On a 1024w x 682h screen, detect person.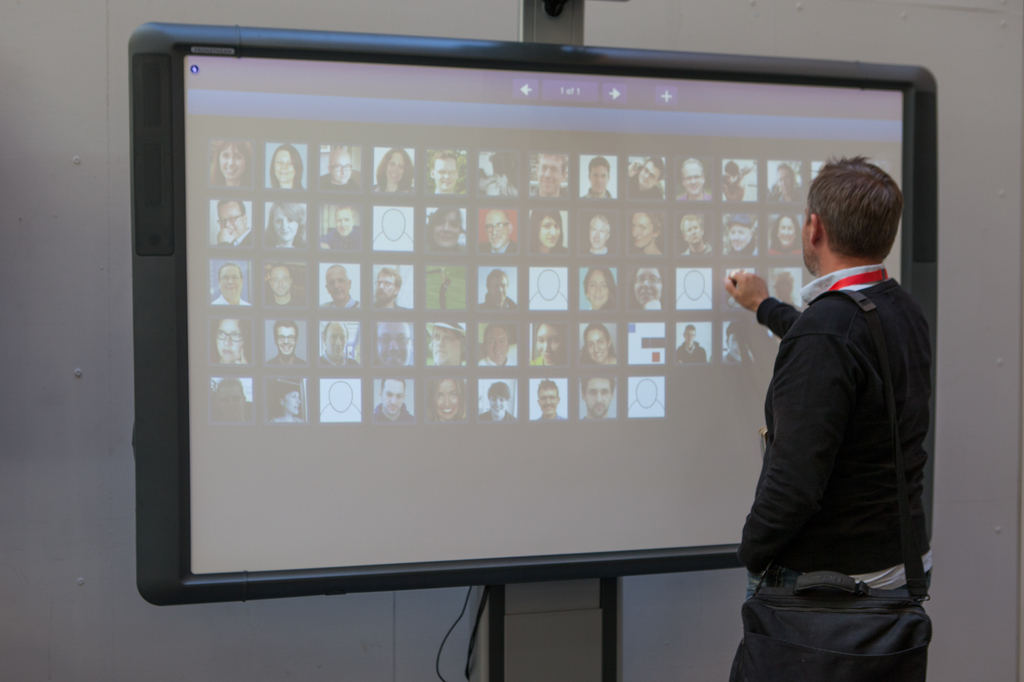
x1=374, y1=145, x2=412, y2=193.
